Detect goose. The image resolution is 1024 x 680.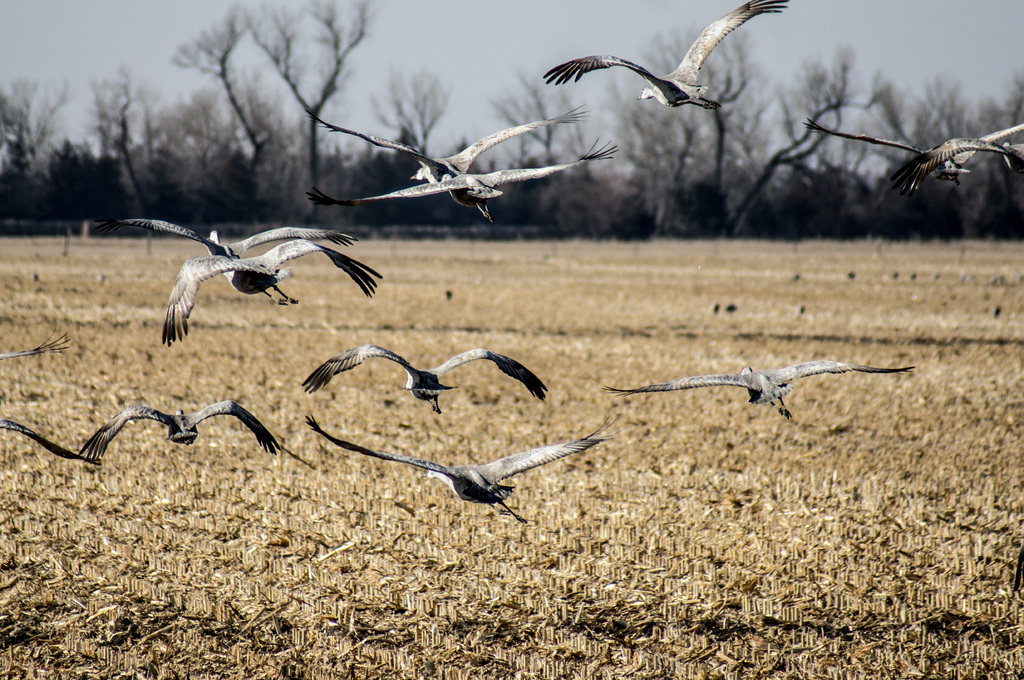
region(601, 355, 918, 417).
